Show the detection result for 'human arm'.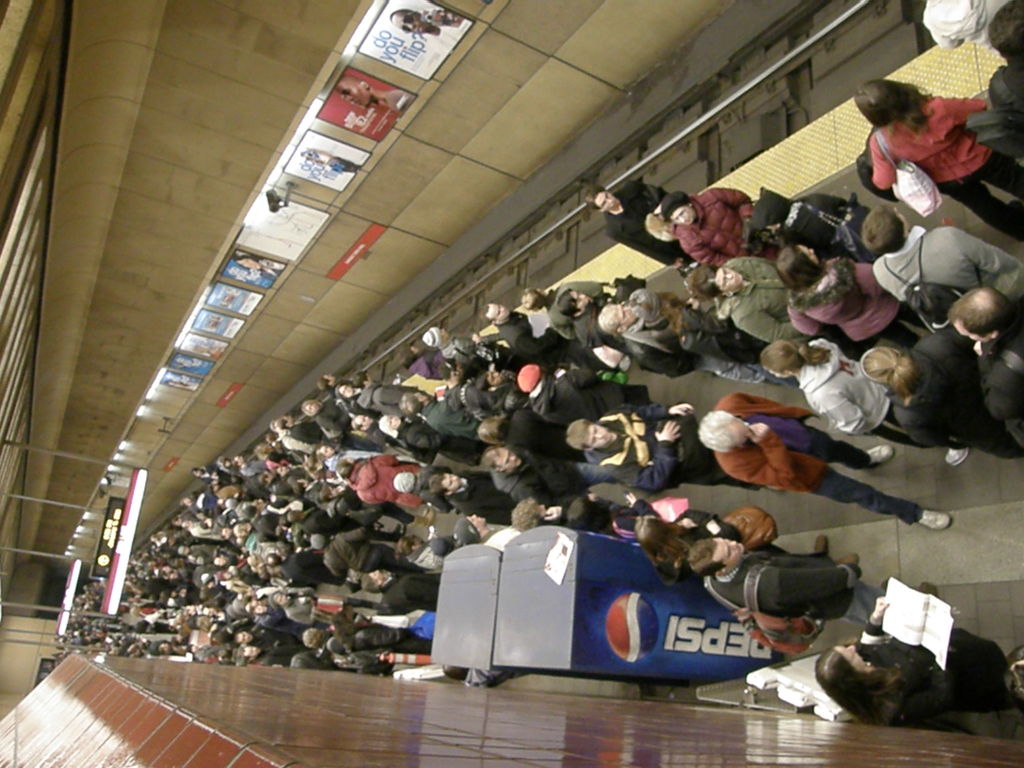
944,225,1023,274.
